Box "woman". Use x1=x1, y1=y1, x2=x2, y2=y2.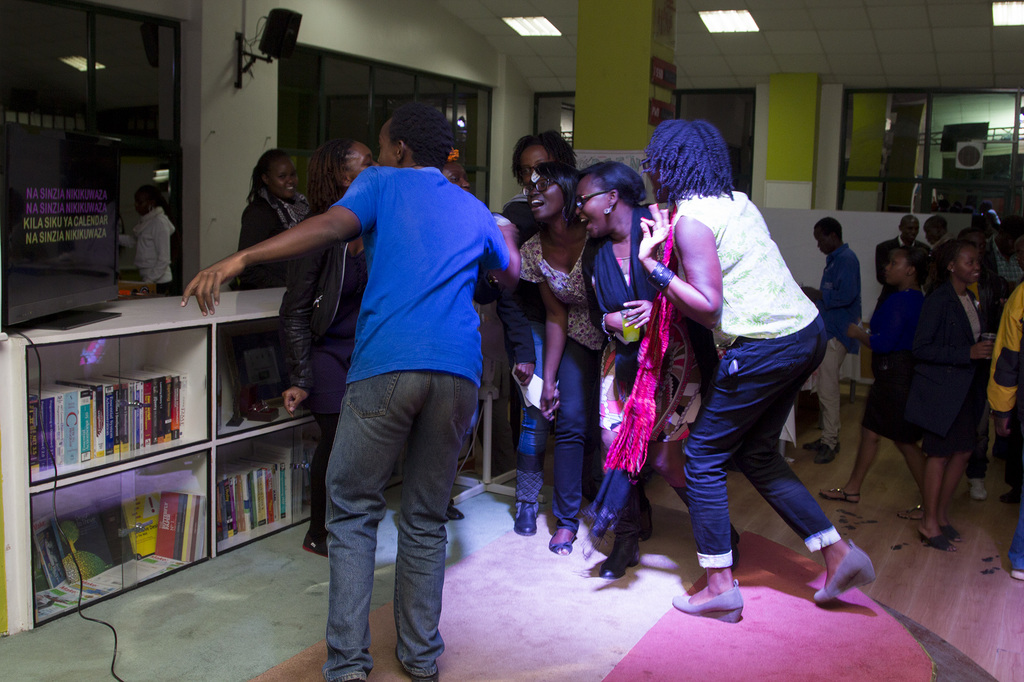
x1=911, y1=237, x2=991, y2=550.
